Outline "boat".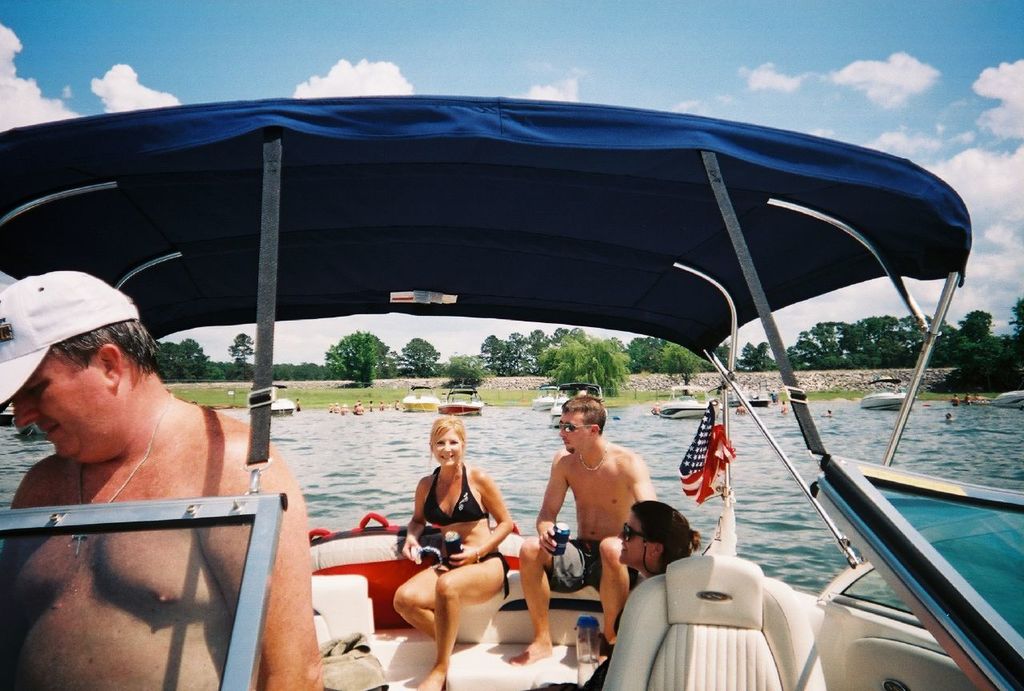
Outline: [405, 375, 440, 413].
